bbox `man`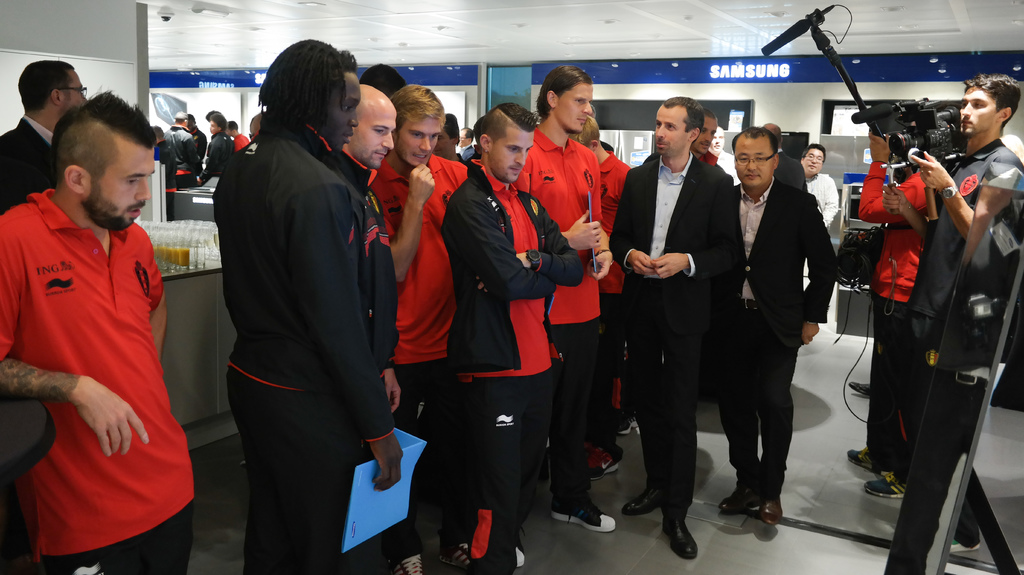
detection(0, 85, 196, 574)
